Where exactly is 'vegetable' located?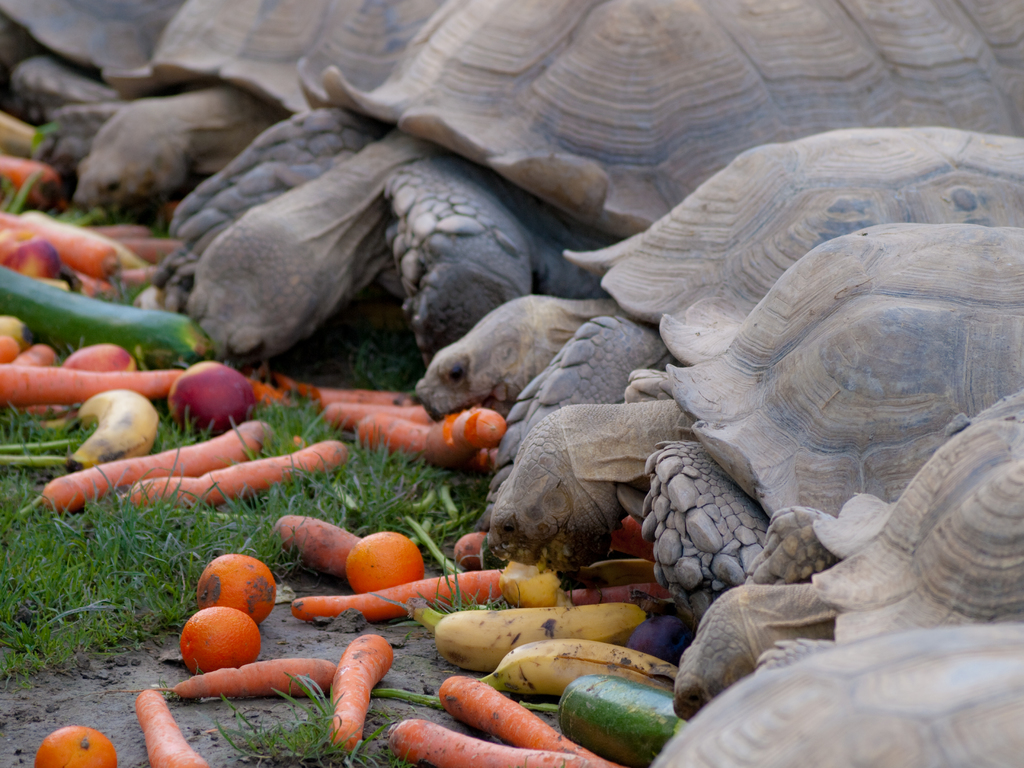
Its bounding box is region(0, 336, 18, 367).
